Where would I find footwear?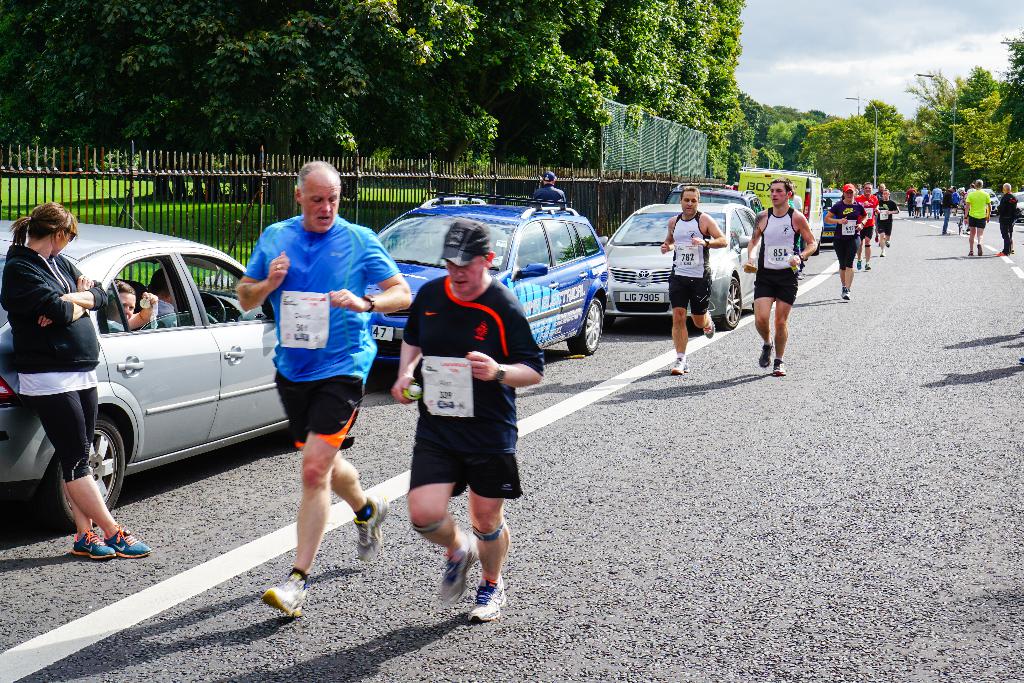
At [x1=979, y1=245, x2=984, y2=254].
